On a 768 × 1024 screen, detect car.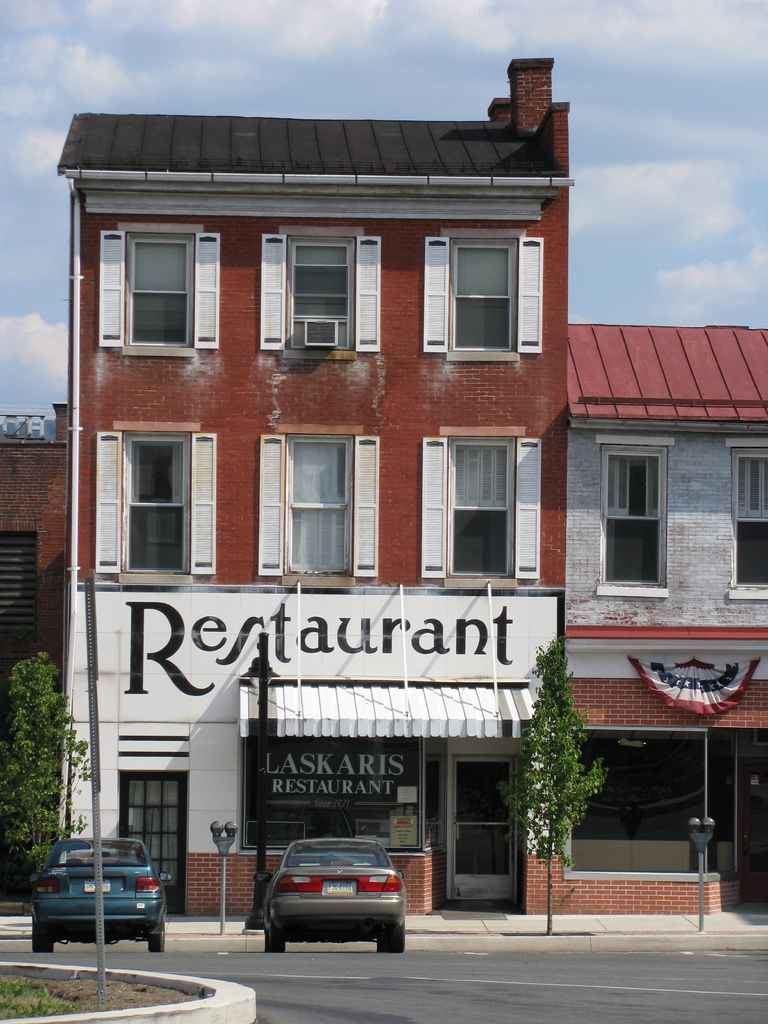
bbox=[247, 841, 407, 947].
